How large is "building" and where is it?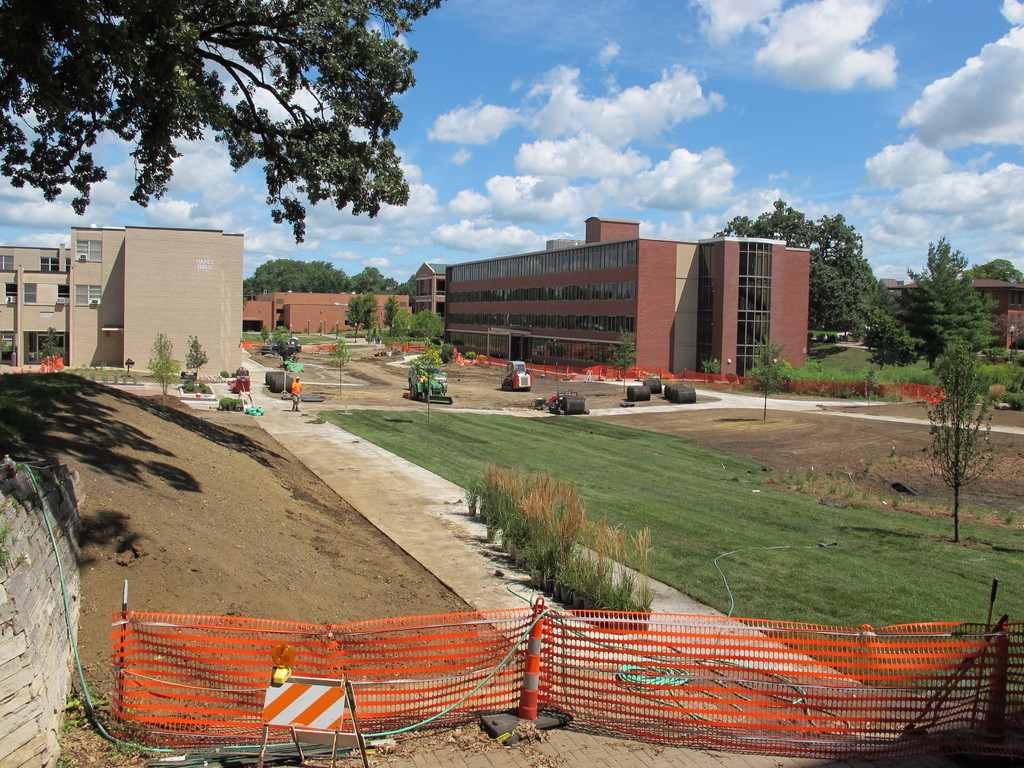
Bounding box: x1=882, y1=278, x2=1023, y2=349.
